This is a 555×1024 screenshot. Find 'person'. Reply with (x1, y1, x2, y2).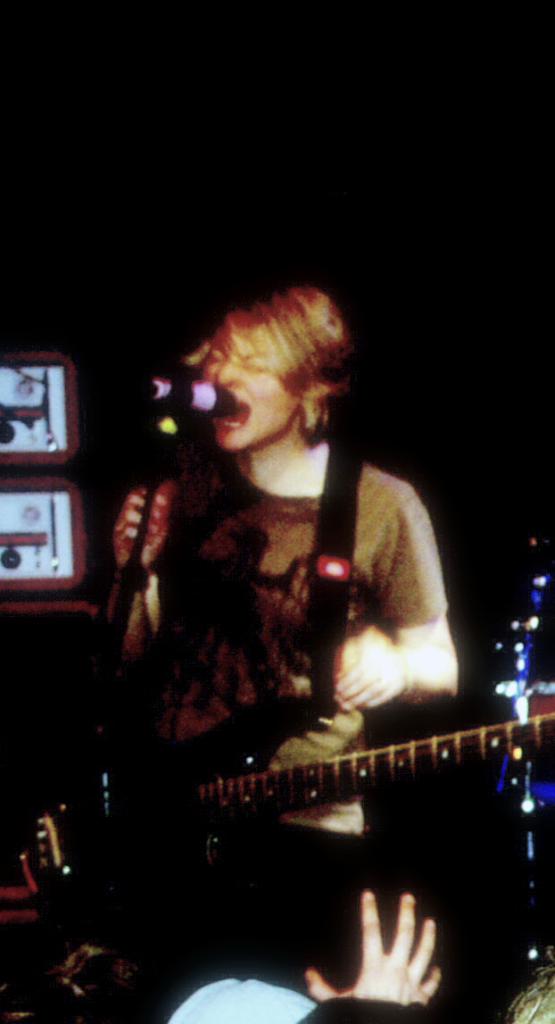
(116, 266, 428, 799).
